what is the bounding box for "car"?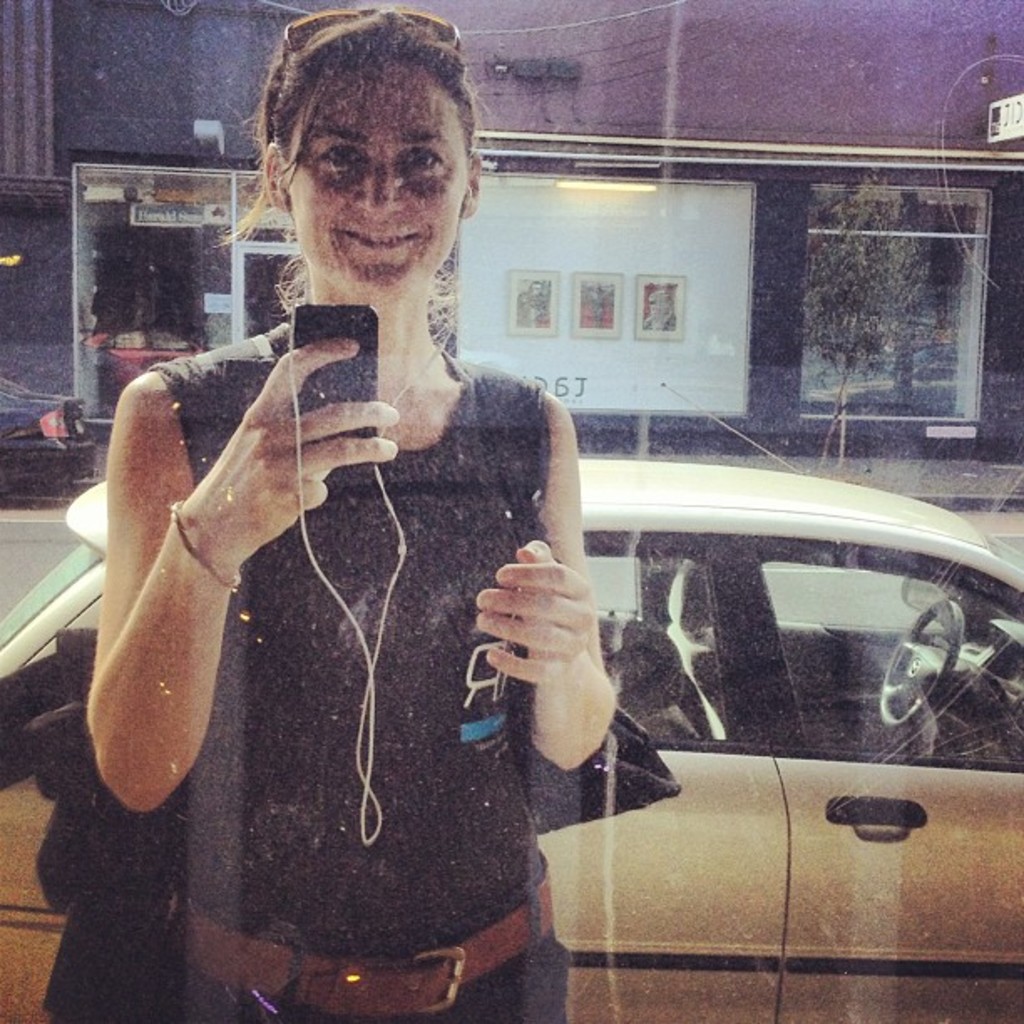
{"x1": 0, "y1": 373, "x2": 100, "y2": 482}.
